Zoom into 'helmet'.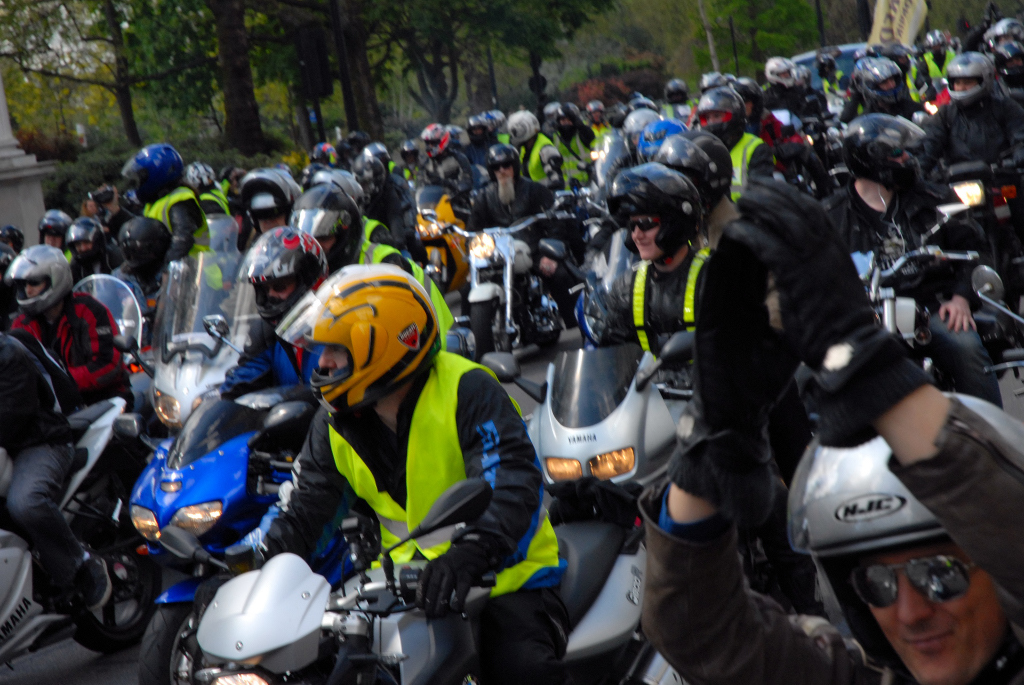
Zoom target: box(978, 17, 1023, 71).
